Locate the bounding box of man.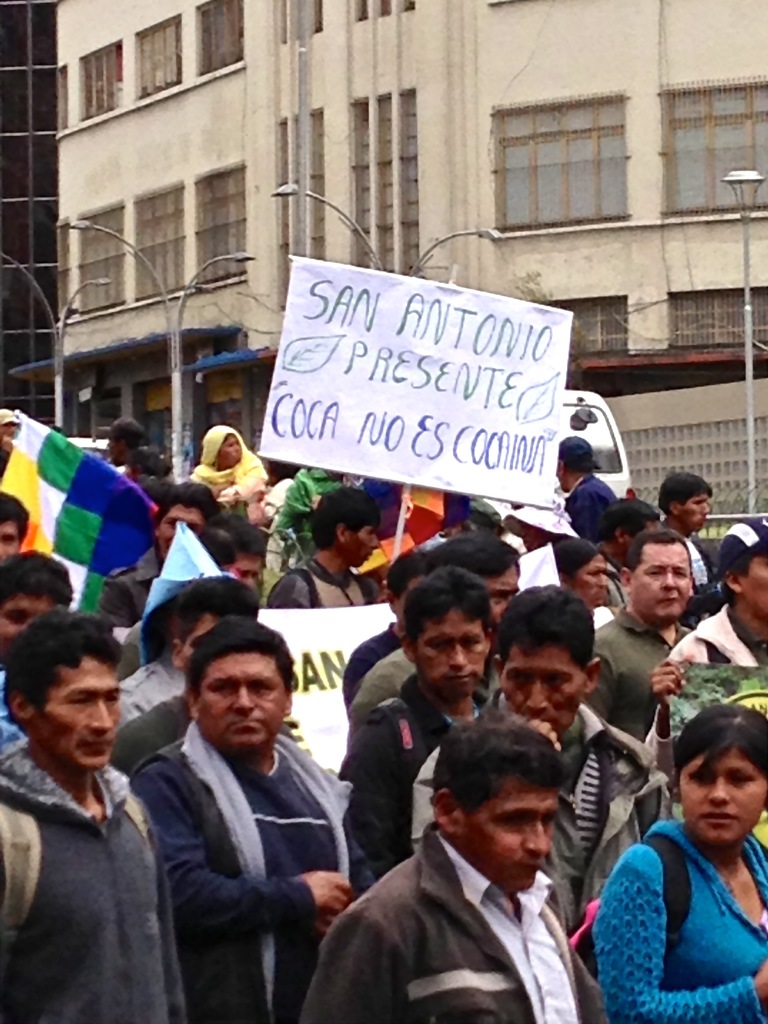
Bounding box: bbox=[340, 569, 524, 888].
